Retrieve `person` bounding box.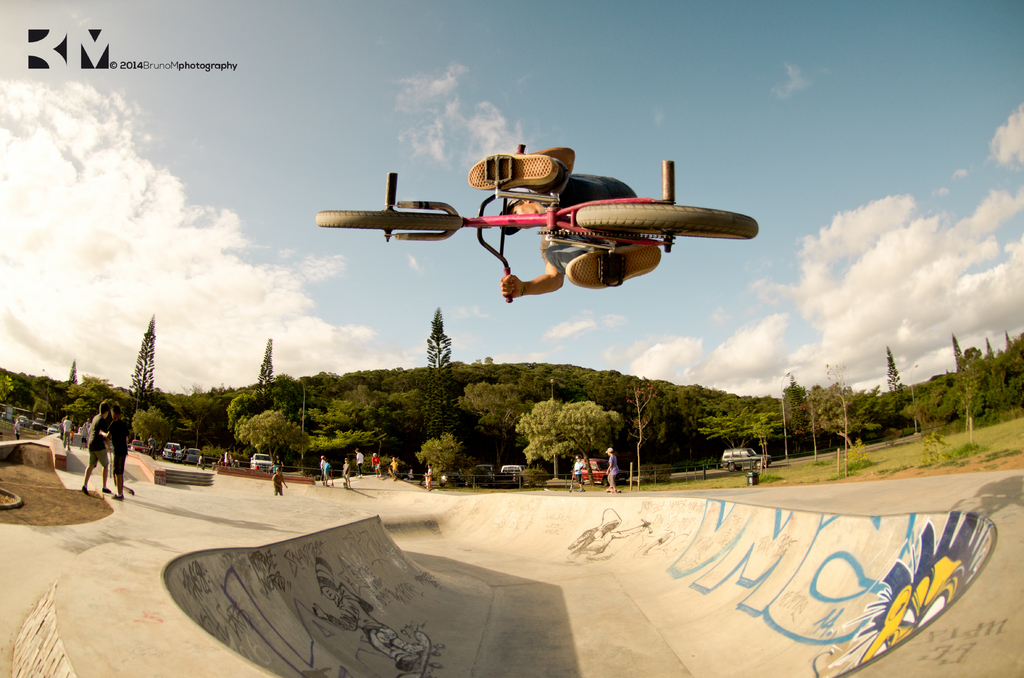
Bounding box: <region>269, 466, 287, 497</region>.
